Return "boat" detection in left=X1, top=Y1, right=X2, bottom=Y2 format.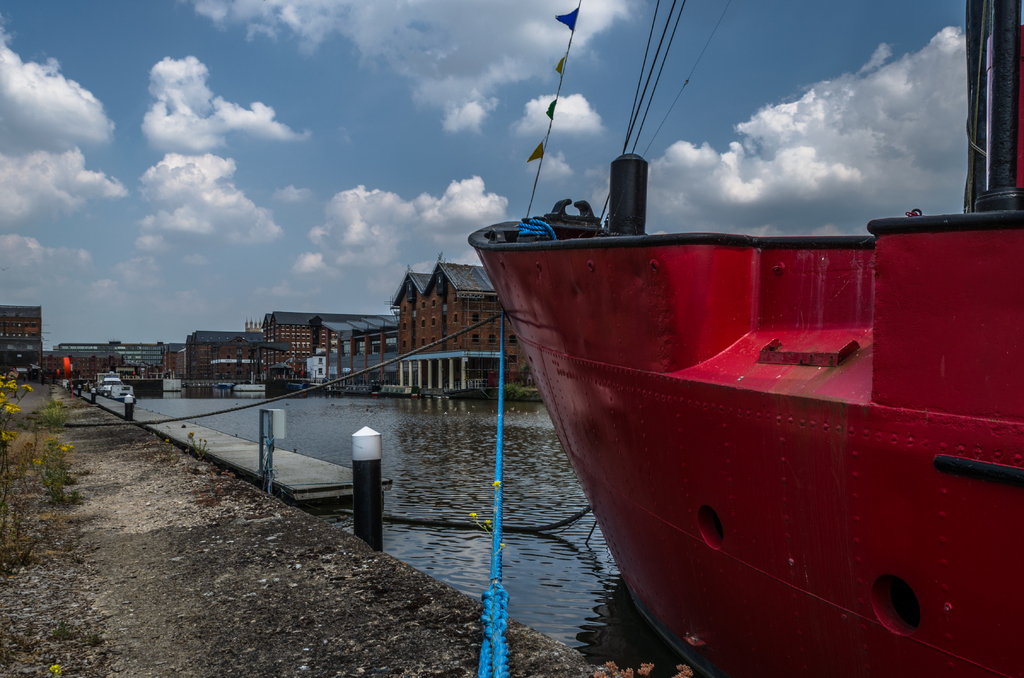
left=465, top=76, right=996, bottom=667.
